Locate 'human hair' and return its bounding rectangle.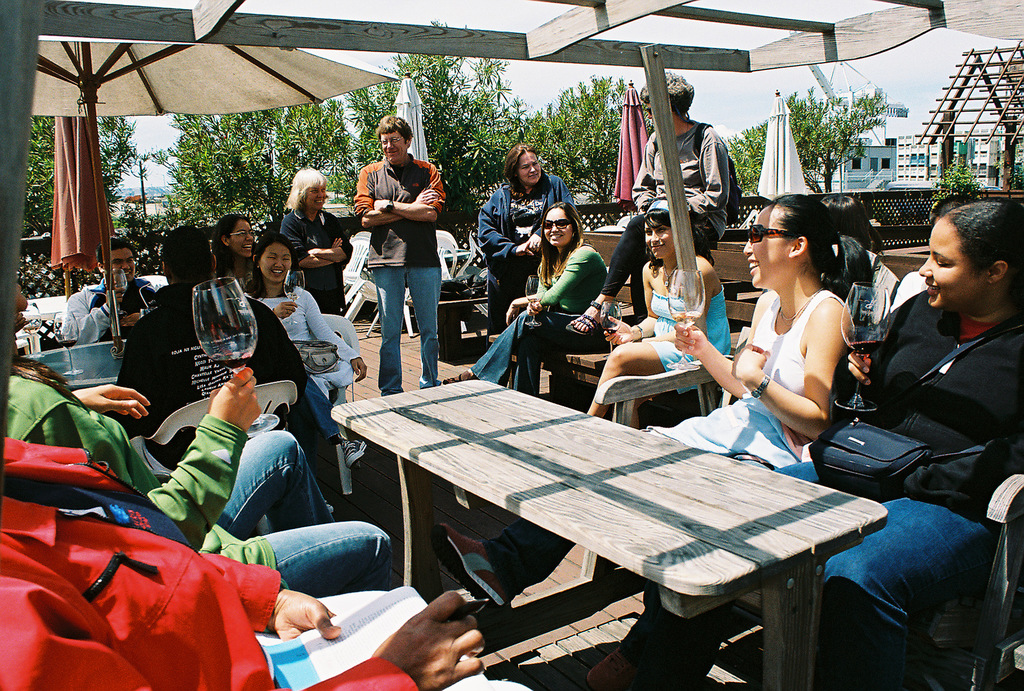
bbox(246, 234, 296, 294).
